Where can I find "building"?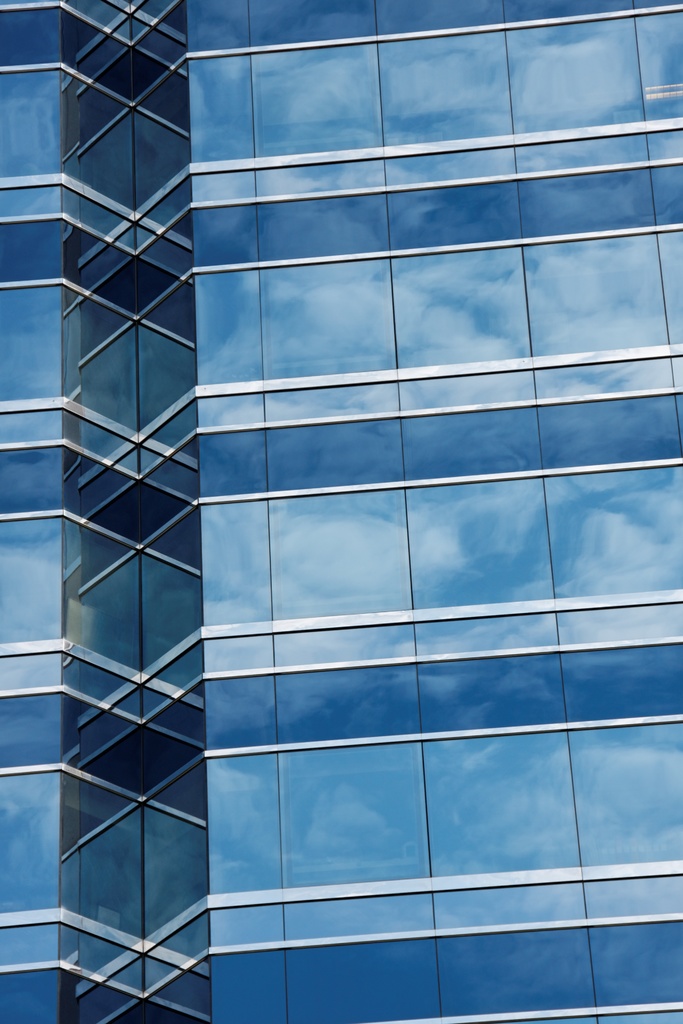
You can find it at <bbox>0, 0, 682, 1023</bbox>.
